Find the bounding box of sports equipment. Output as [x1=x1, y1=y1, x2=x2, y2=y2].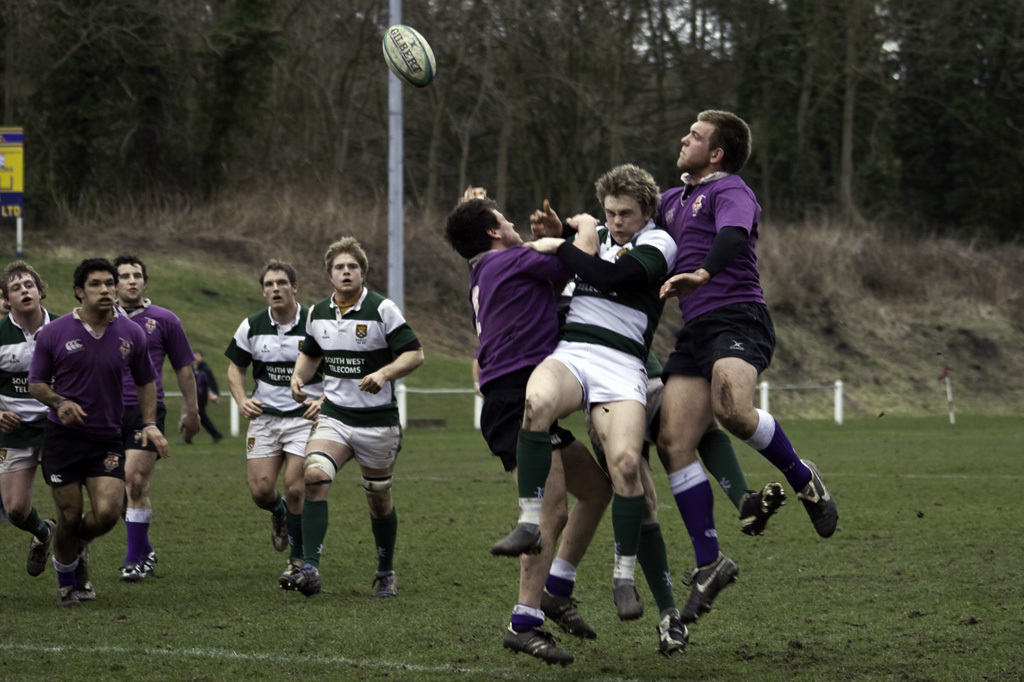
[x1=29, y1=521, x2=59, y2=583].
